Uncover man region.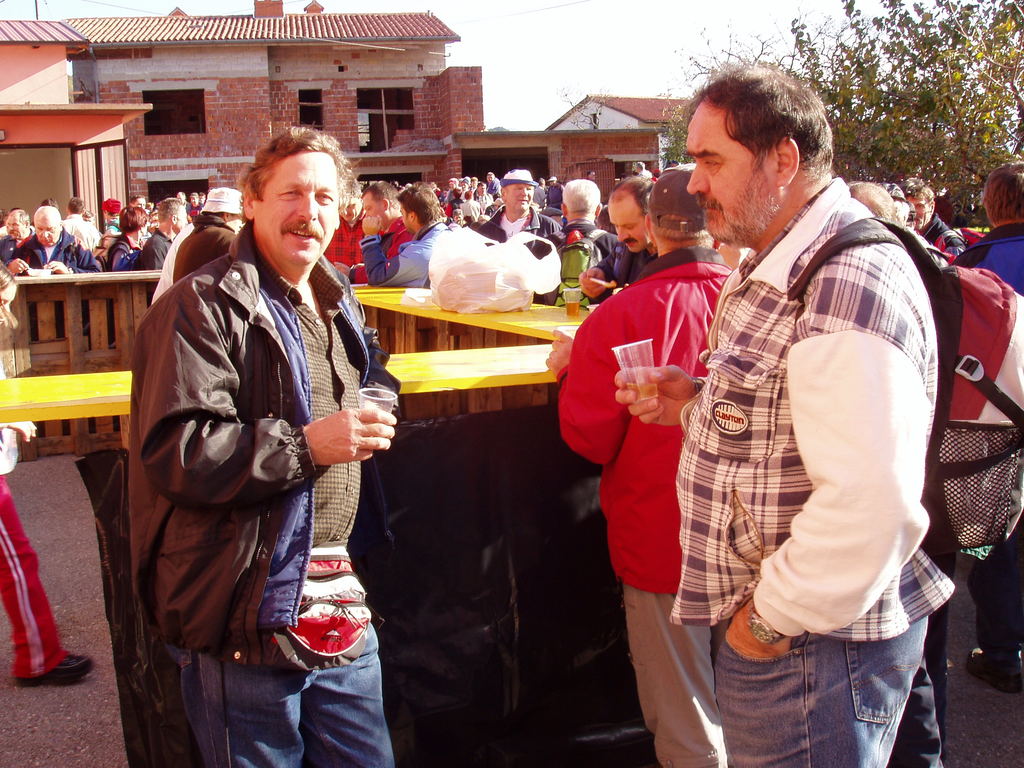
Uncovered: 538 164 736 767.
